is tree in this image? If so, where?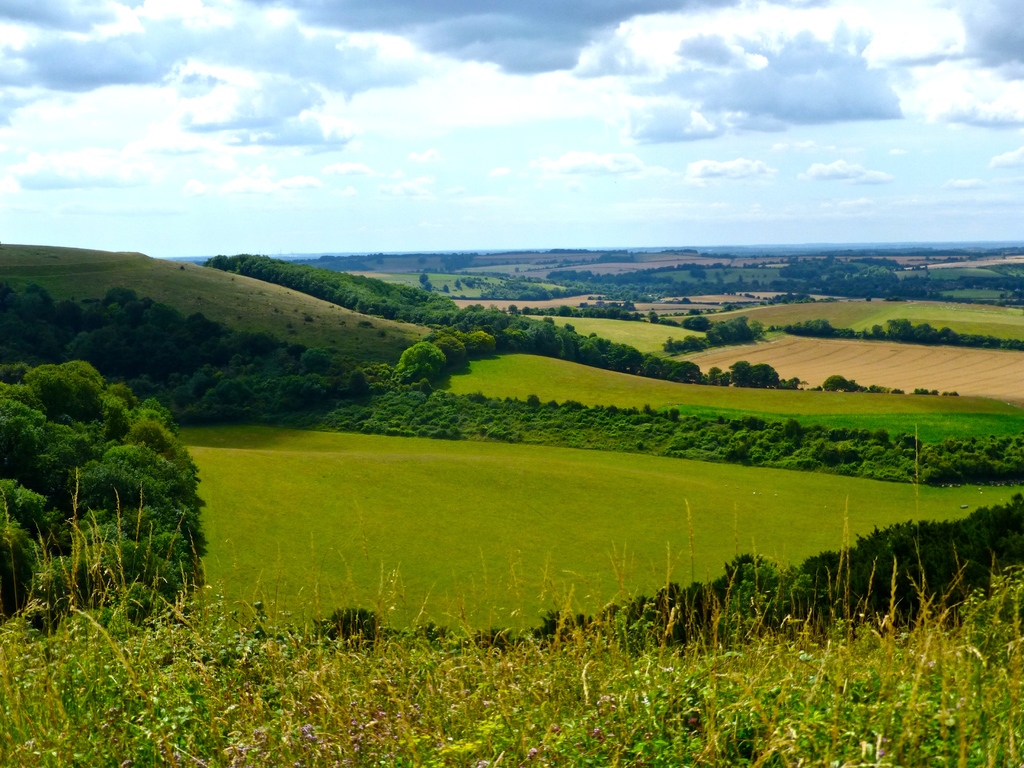
Yes, at <box>893,315,913,340</box>.
